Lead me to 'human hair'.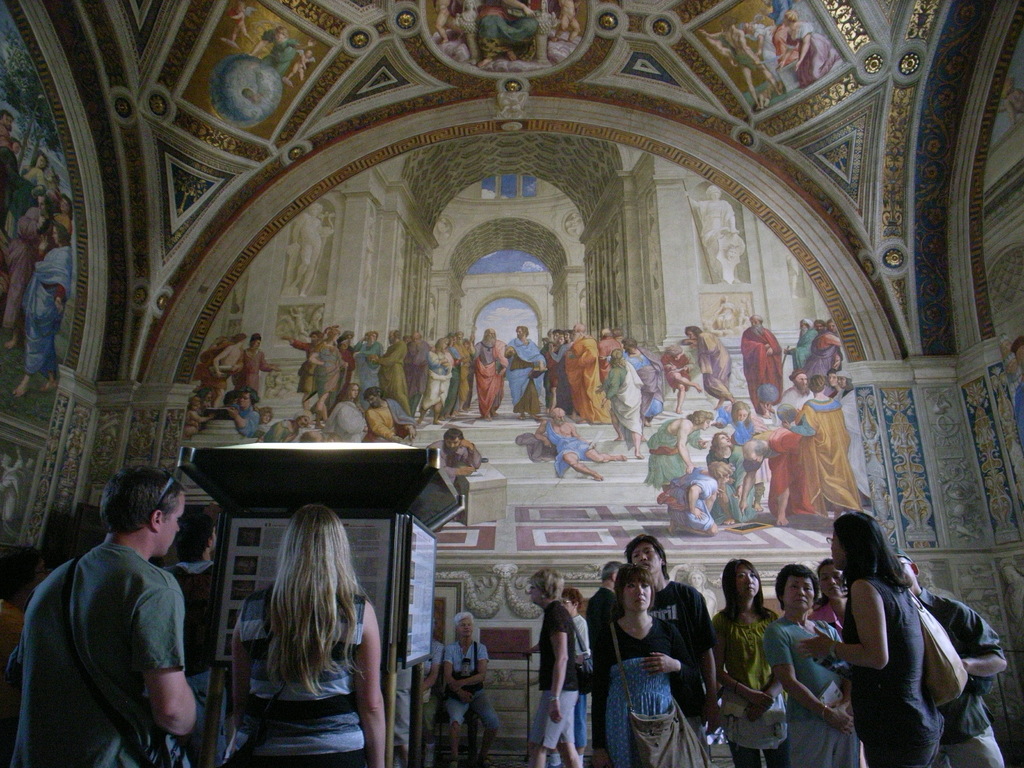
Lead to {"x1": 828, "y1": 317, "x2": 833, "y2": 323}.
